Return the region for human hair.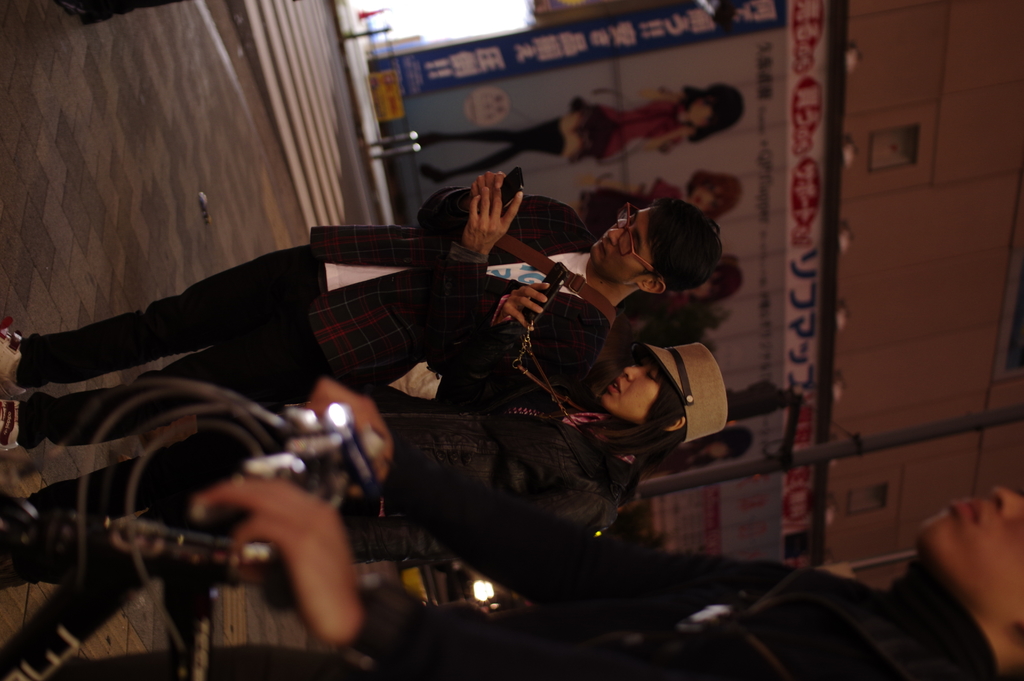
(left=644, top=384, right=689, bottom=423).
